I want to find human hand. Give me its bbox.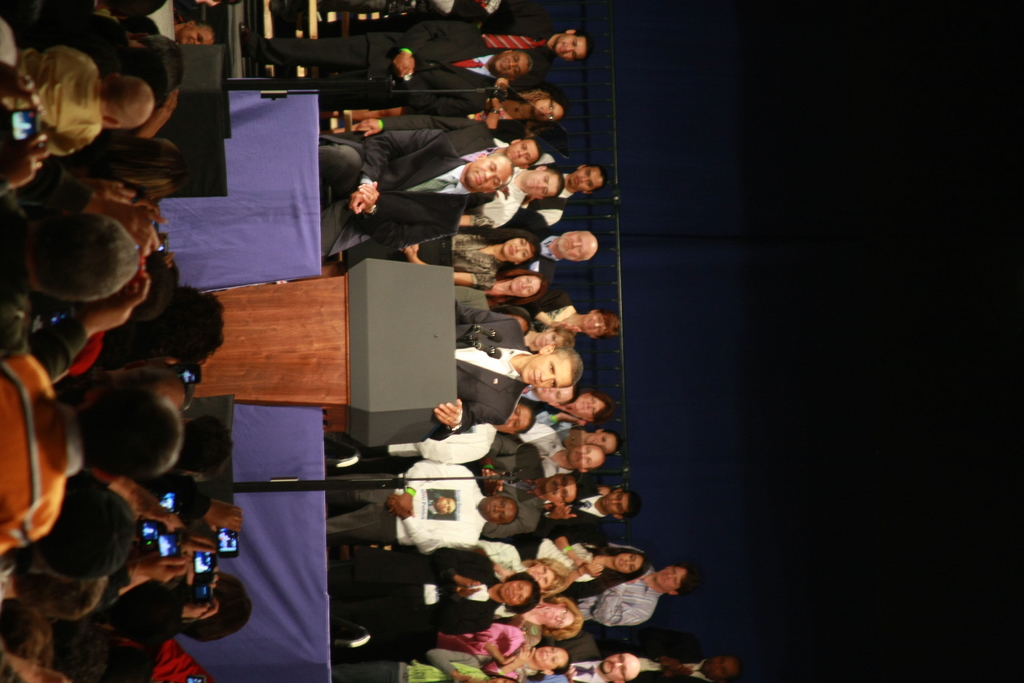
locate(138, 554, 194, 583).
